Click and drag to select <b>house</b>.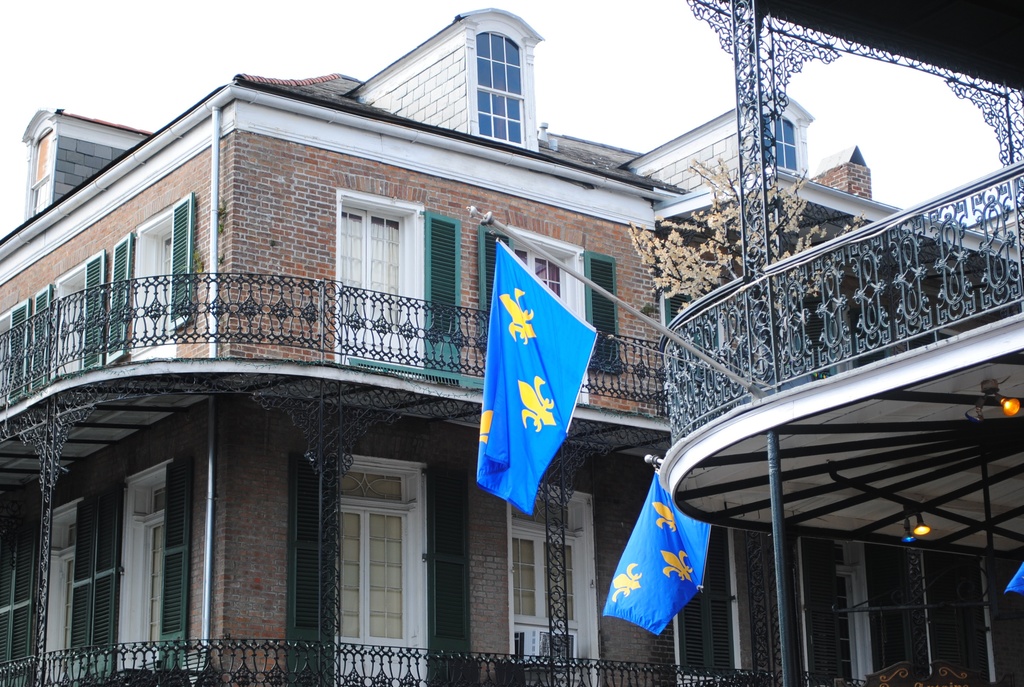
Selection: crop(639, 0, 1023, 684).
